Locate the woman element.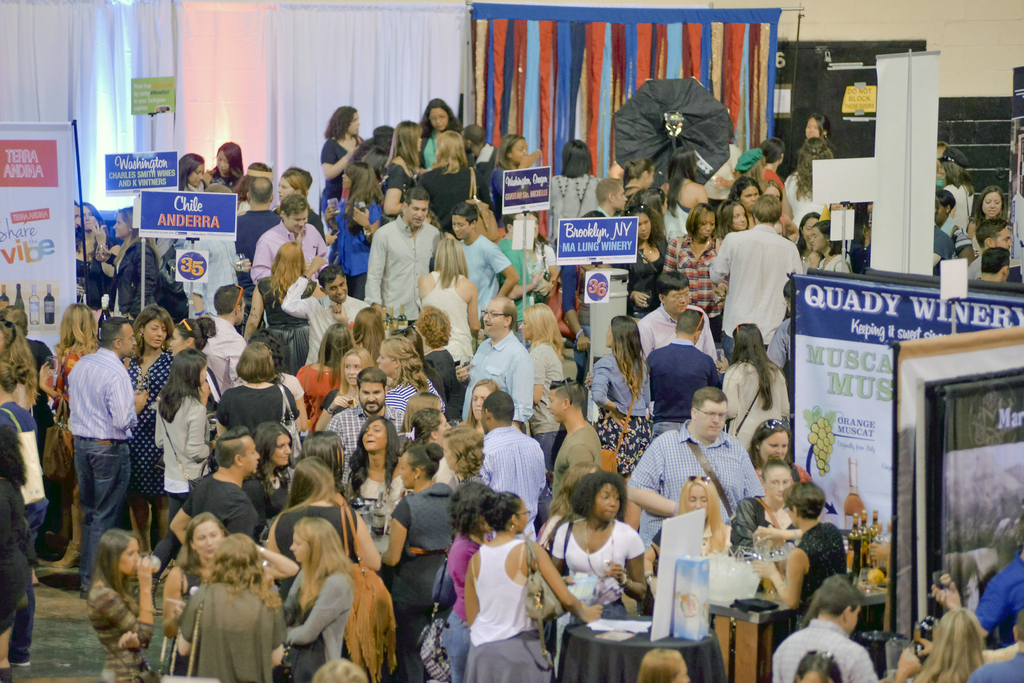
Element bbox: x1=412, y1=95, x2=469, y2=177.
